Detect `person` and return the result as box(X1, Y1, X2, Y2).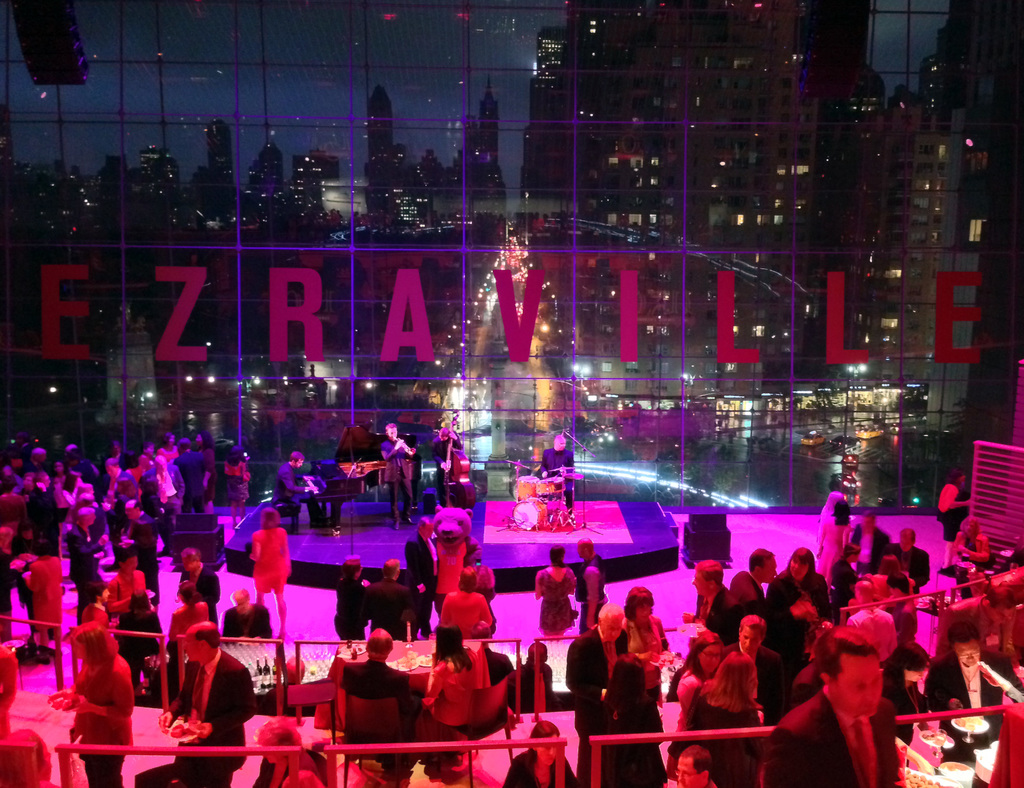
box(536, 543, 583, 639).
